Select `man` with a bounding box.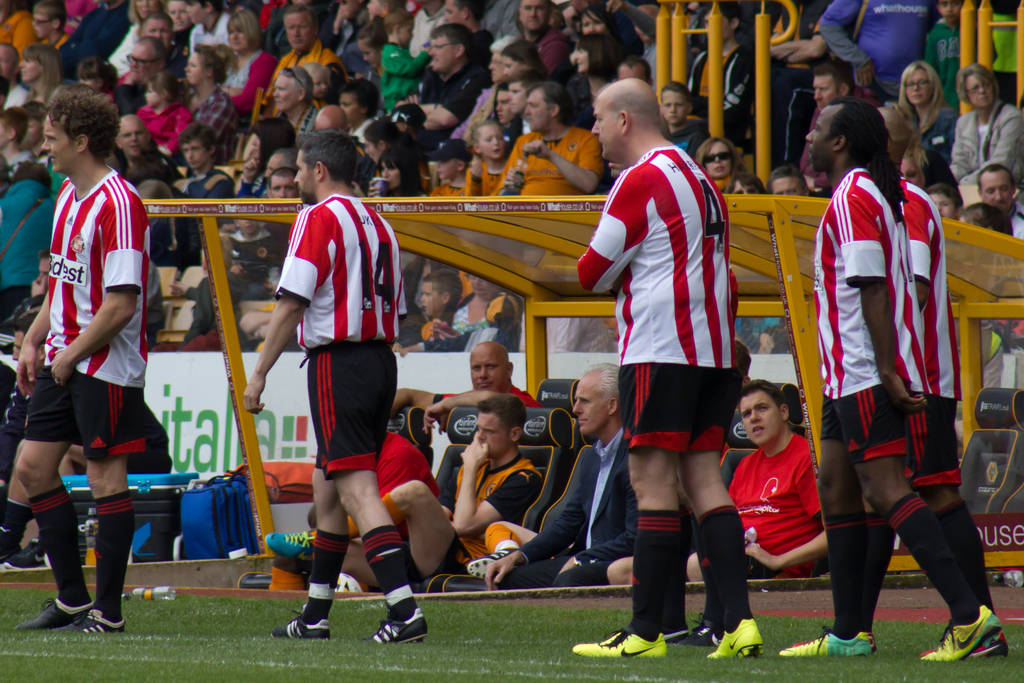
243 126 430 646.
